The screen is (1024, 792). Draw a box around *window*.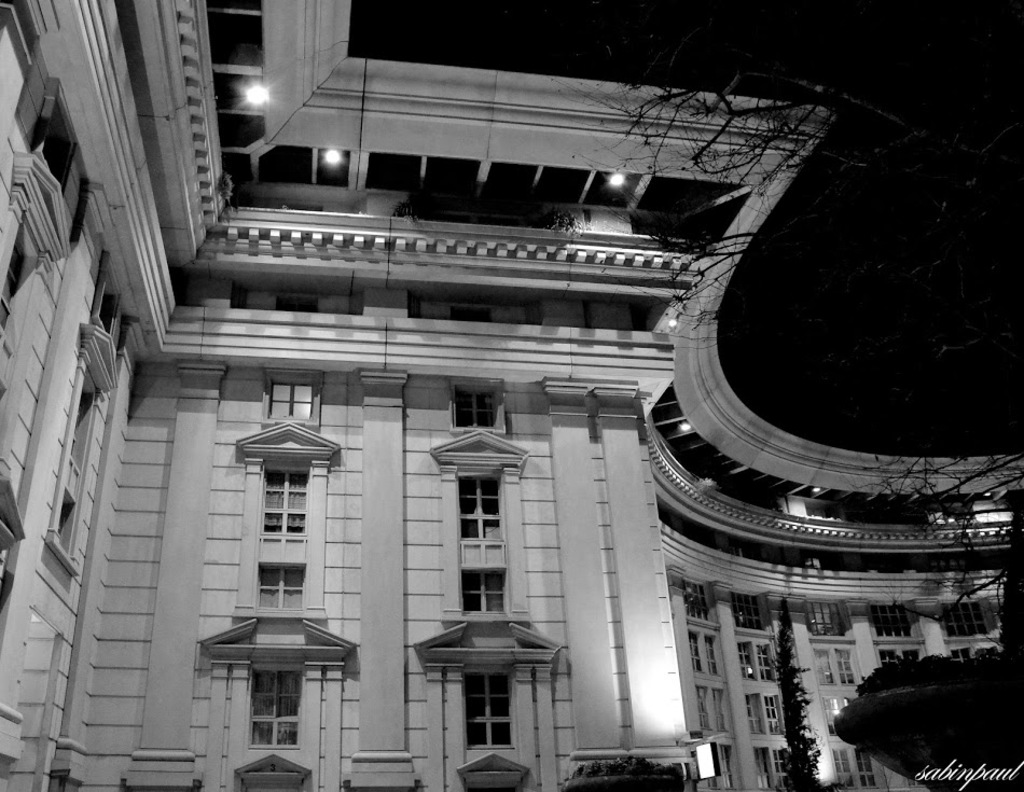
pyautogui.locateOnScreen(267, 376, 314, 422).
